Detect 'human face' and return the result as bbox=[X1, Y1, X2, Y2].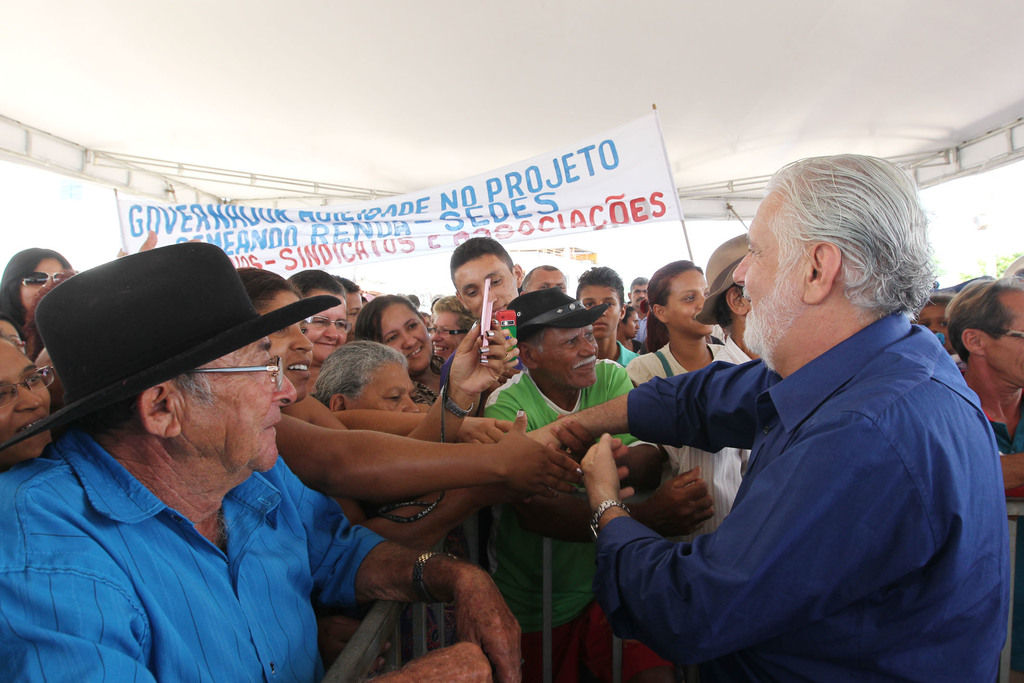
bbox=[380, 302, 432, 367].
